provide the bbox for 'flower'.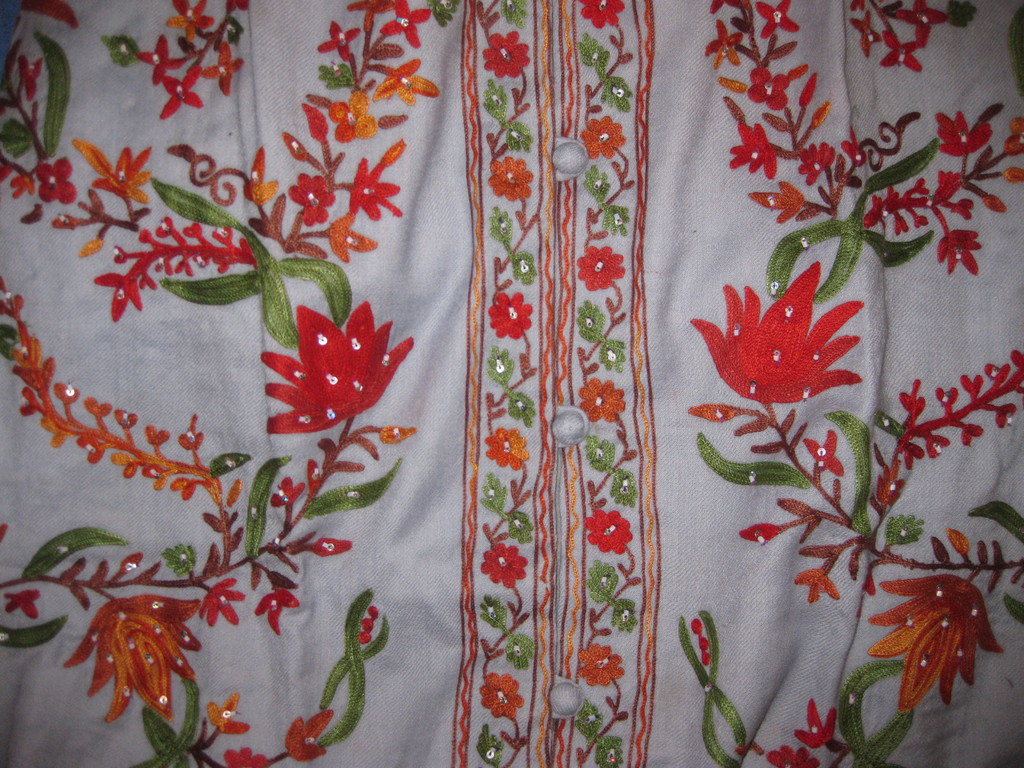
[x1=329, y1=212, x2=376, y2=265].
